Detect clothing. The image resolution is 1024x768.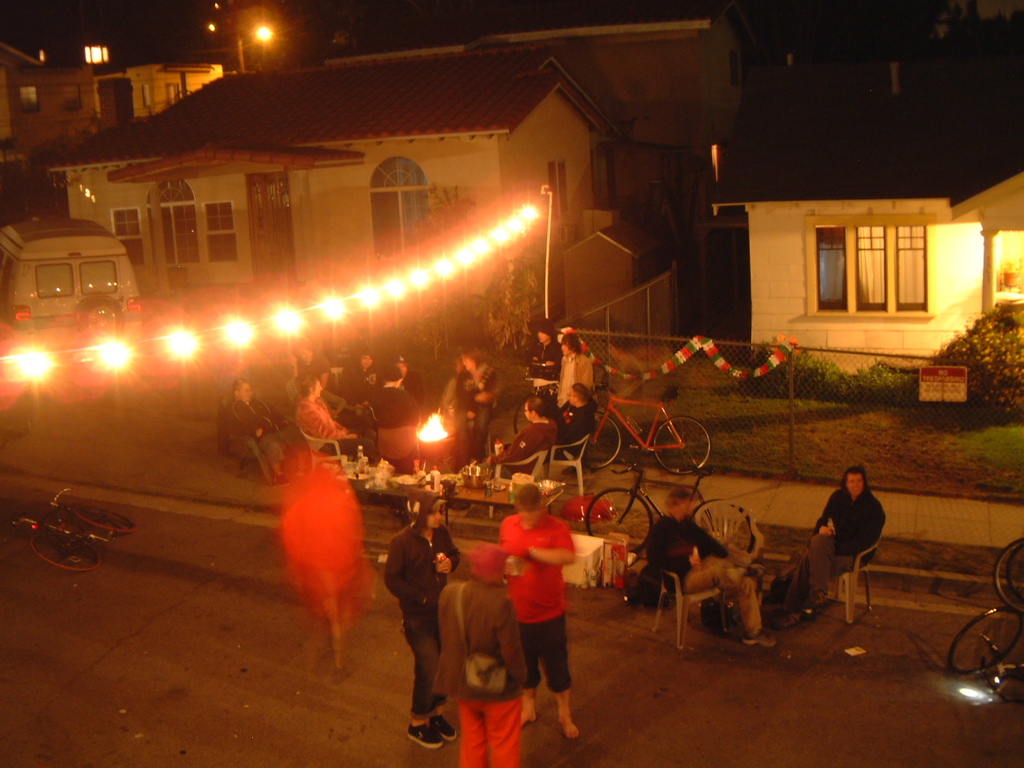
[x1=653, y1=506, x2=775, y2=638].
